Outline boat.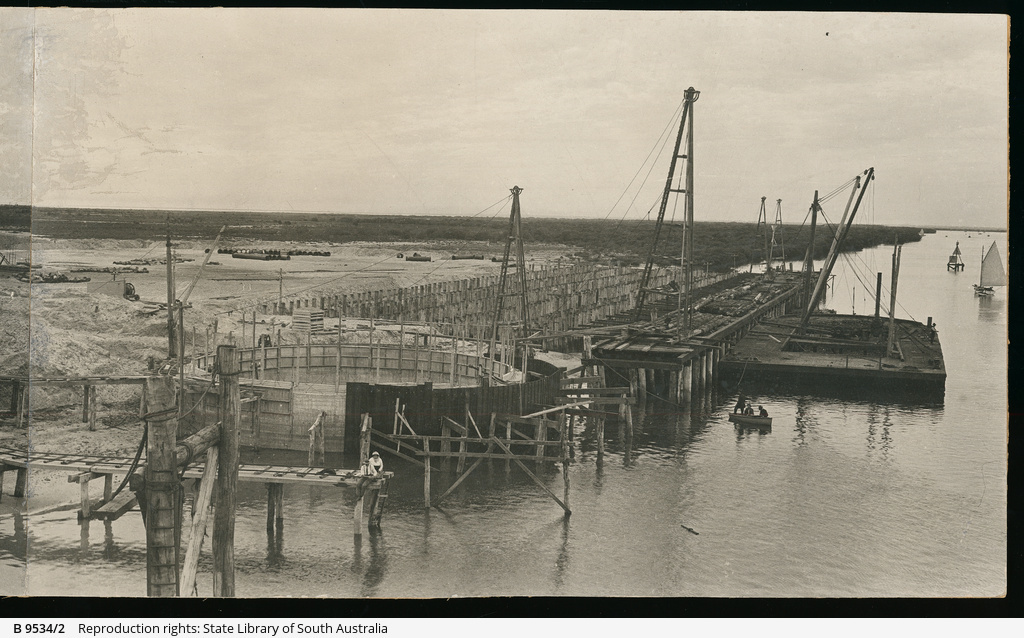
Outline: [973,237,1022,299].
